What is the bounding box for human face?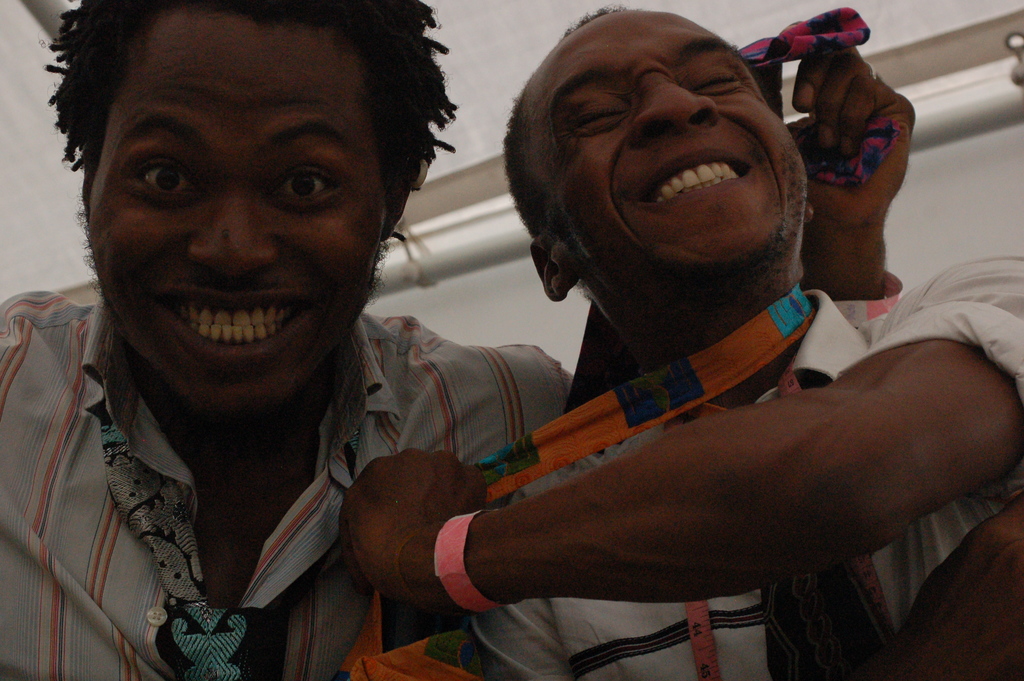
526 10 808 263.
